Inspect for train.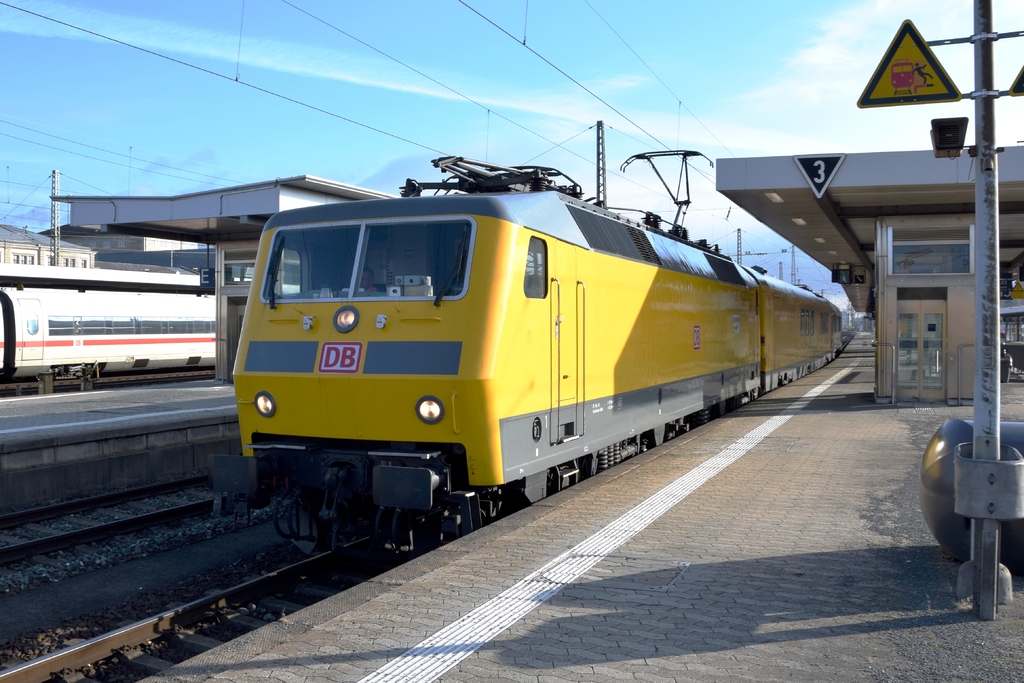
Inspection: bbox=[233, 150, 846, 554].
